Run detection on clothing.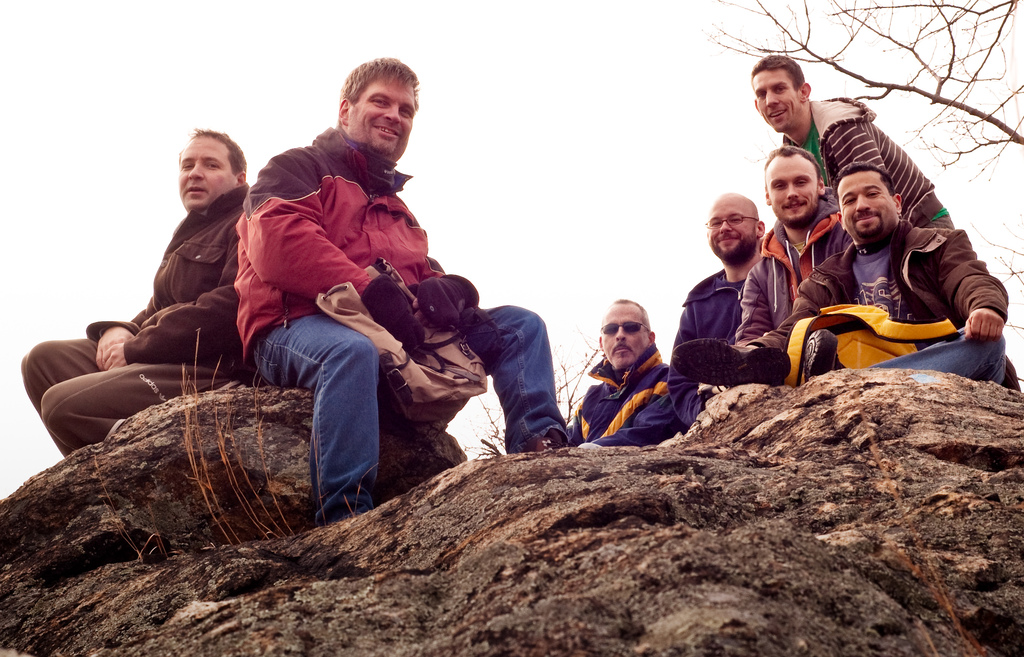
Result: <box>733,189,854,347</box>.
